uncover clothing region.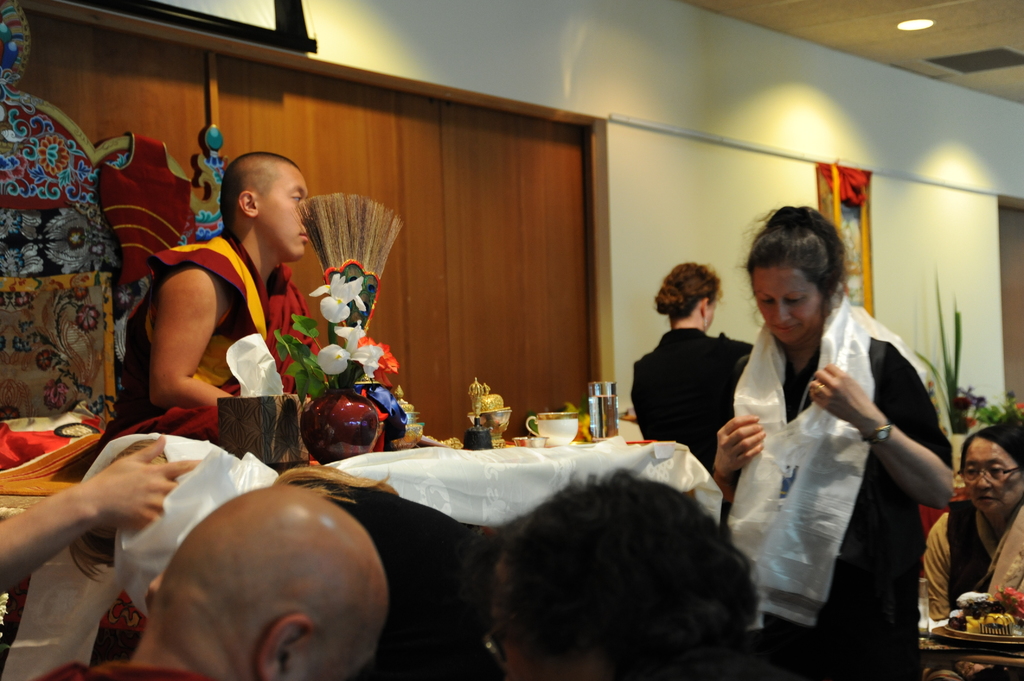
Uncovered: l=632, t=328, r=751, b=476.
